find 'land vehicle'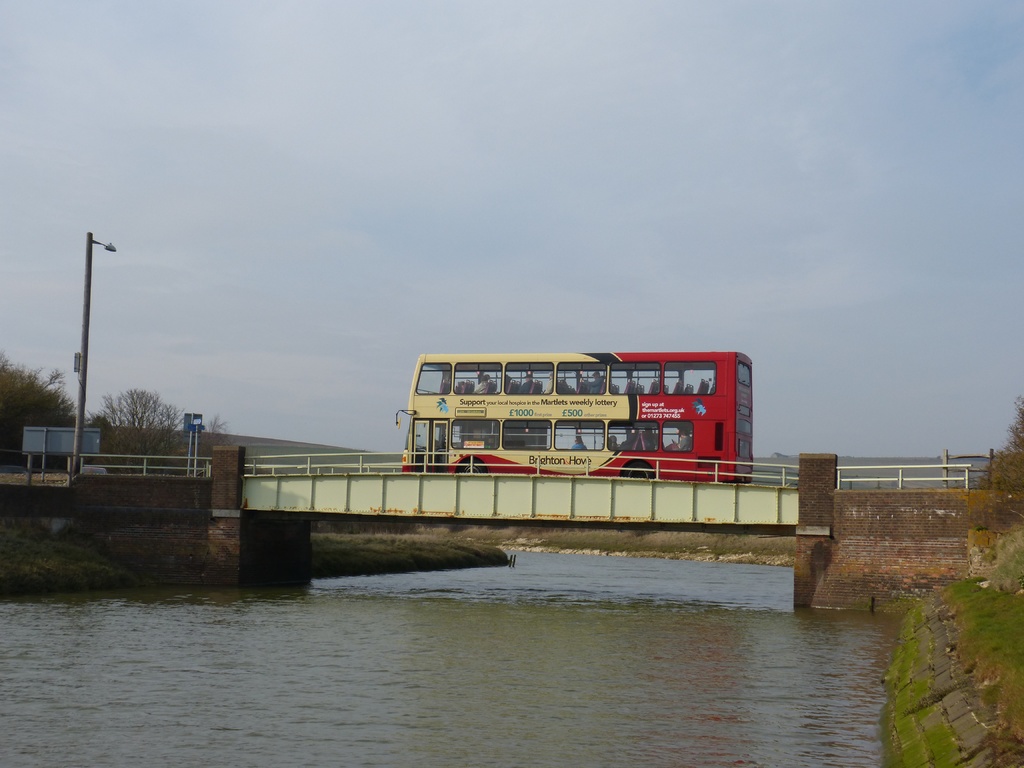
377/348/708/492
